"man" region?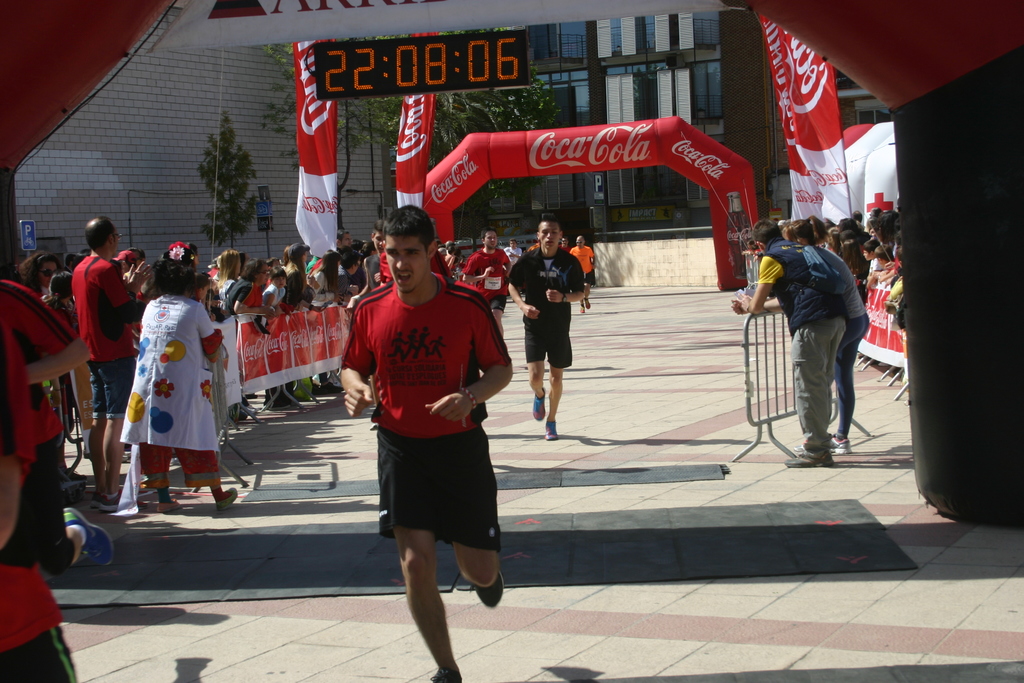
x1=505 y1=237 x2=522 y2=263
